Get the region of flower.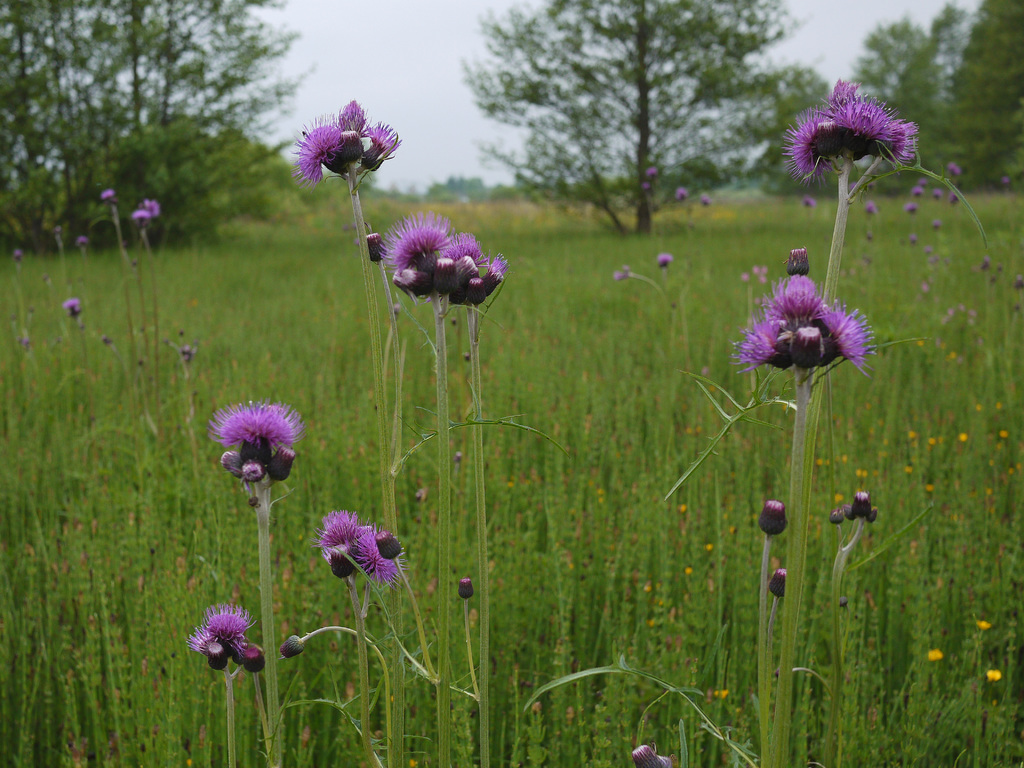
region(632, 739, 687, 767).
